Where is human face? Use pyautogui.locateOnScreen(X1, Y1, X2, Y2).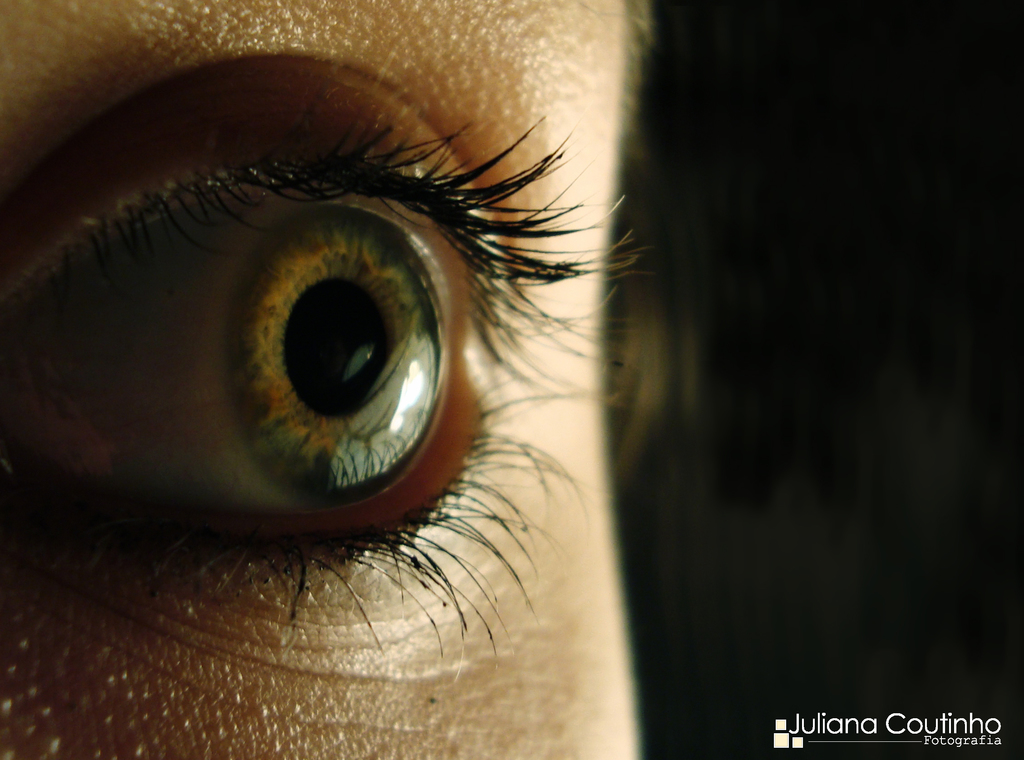
pyautogui.locateOnScreen(0, 0, 634, 759).
